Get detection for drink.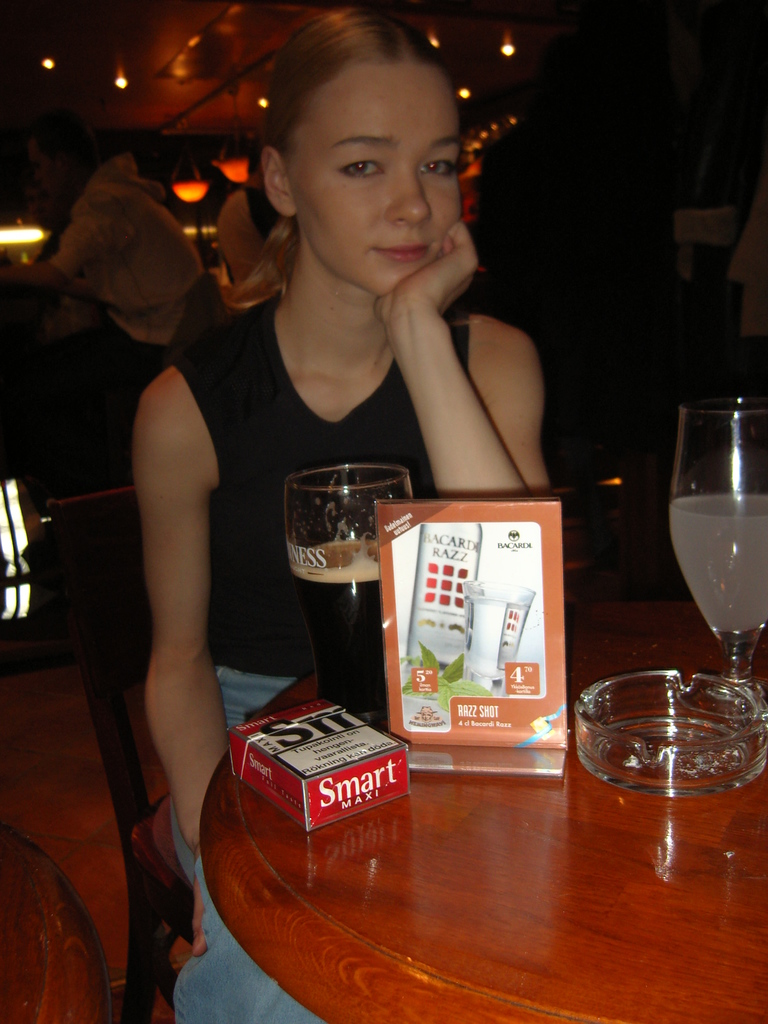
Detection: region(287, 456, 404, 714).
